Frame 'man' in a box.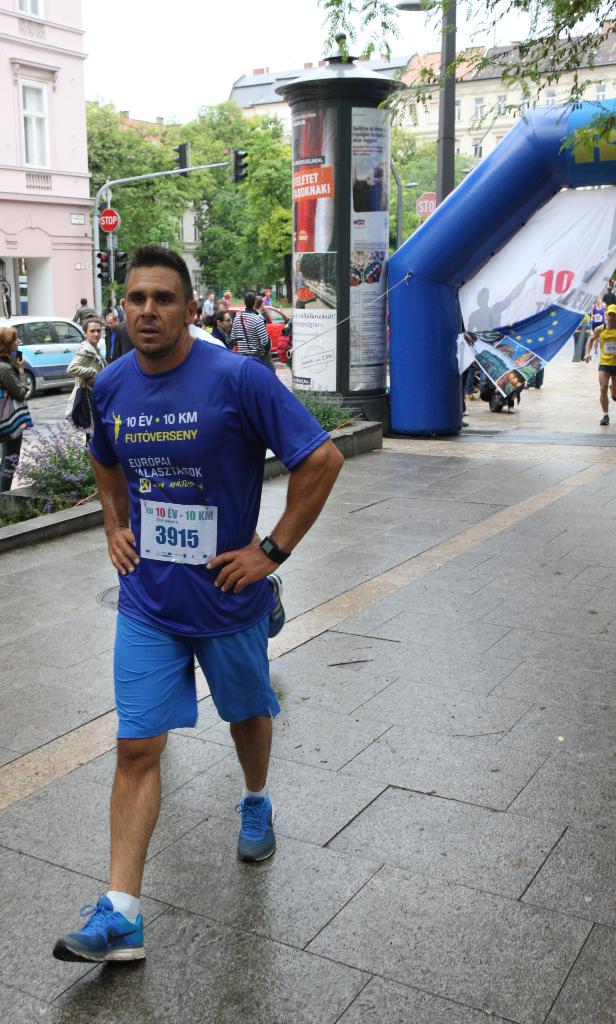
(86, 240, 321, 920).
